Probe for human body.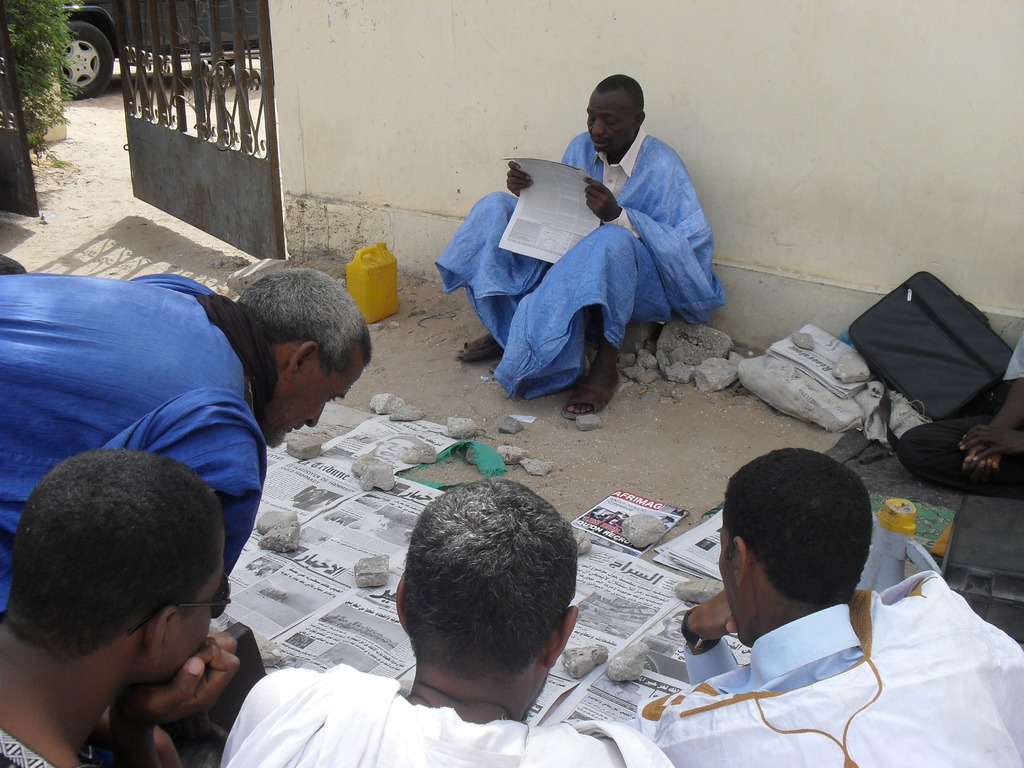
Probe result: [x1=641, y1=593, x2=1023, y2=767].
